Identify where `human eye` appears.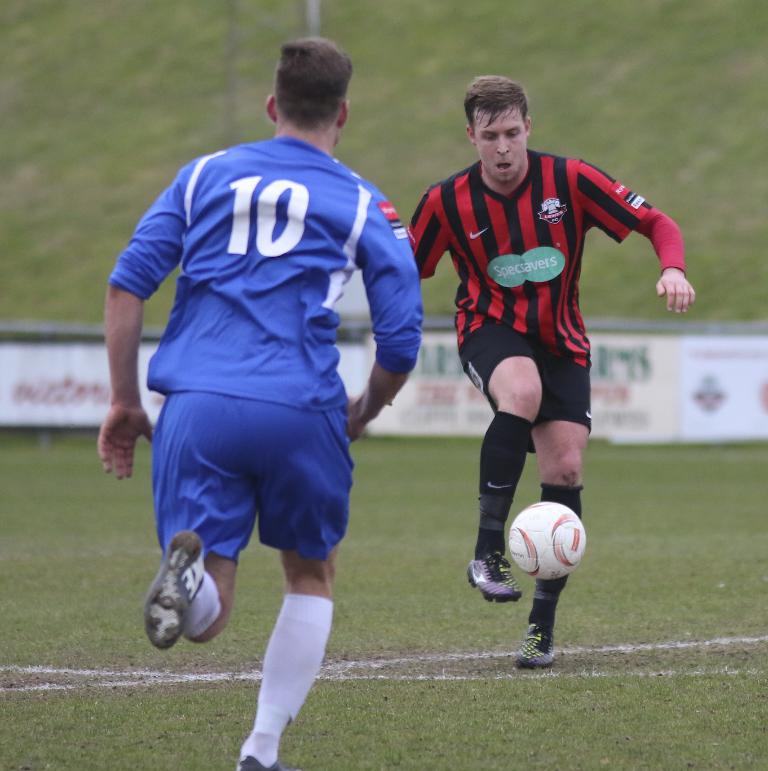
Appears at [left=480, top=134, right=498, bottom=143].
